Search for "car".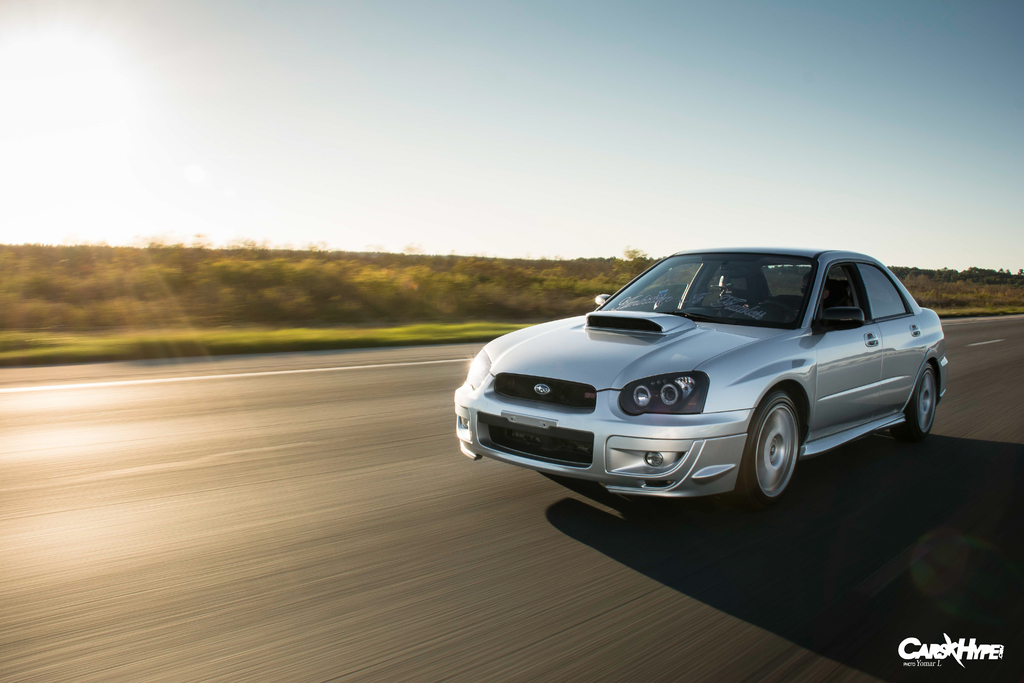
Found at rect(454, 245, 945, 511).
